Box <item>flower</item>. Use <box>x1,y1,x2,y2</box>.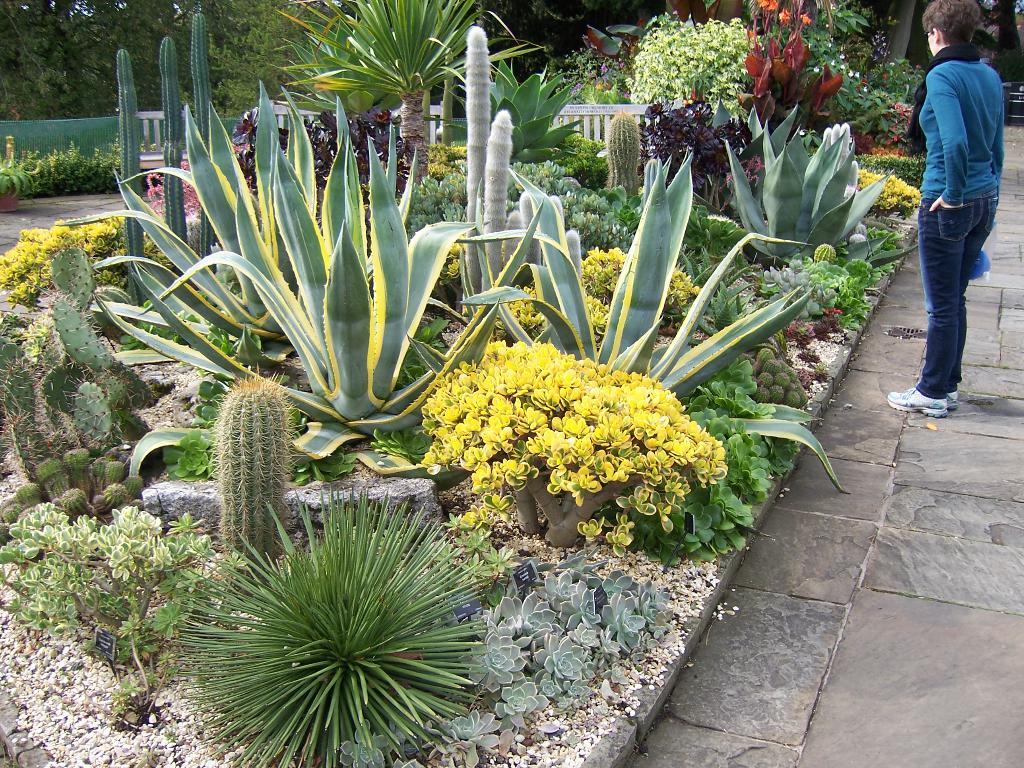
<box>843,54,845,60</box>.
